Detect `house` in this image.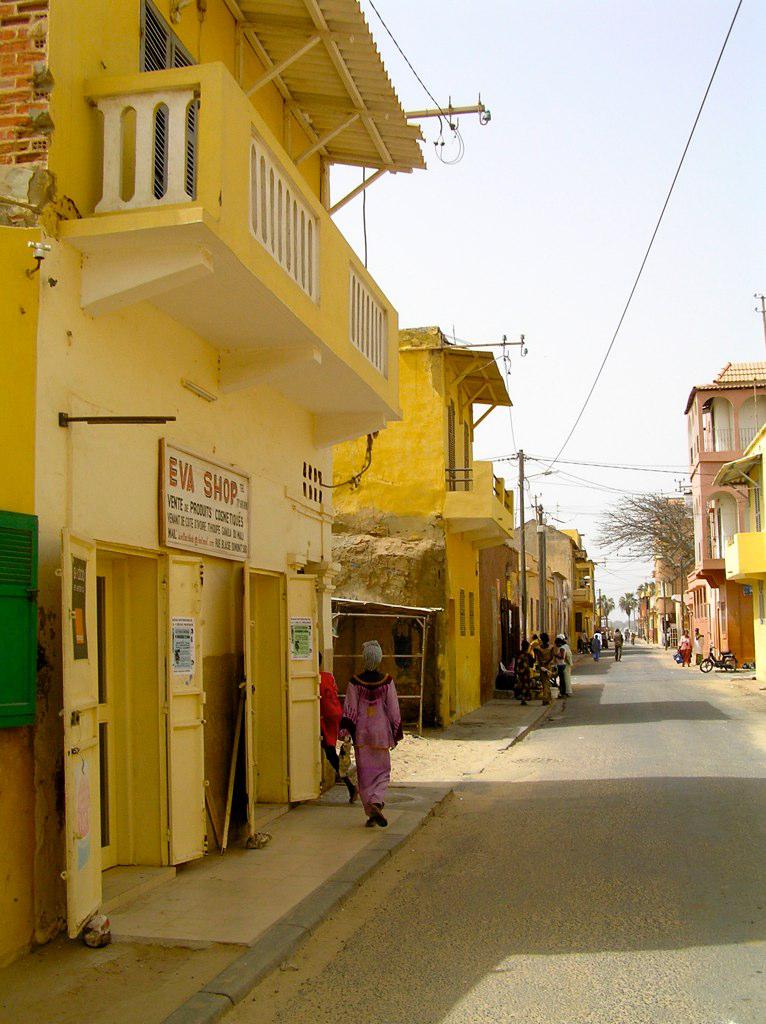
Detection: (334, 319, 501, 712).
